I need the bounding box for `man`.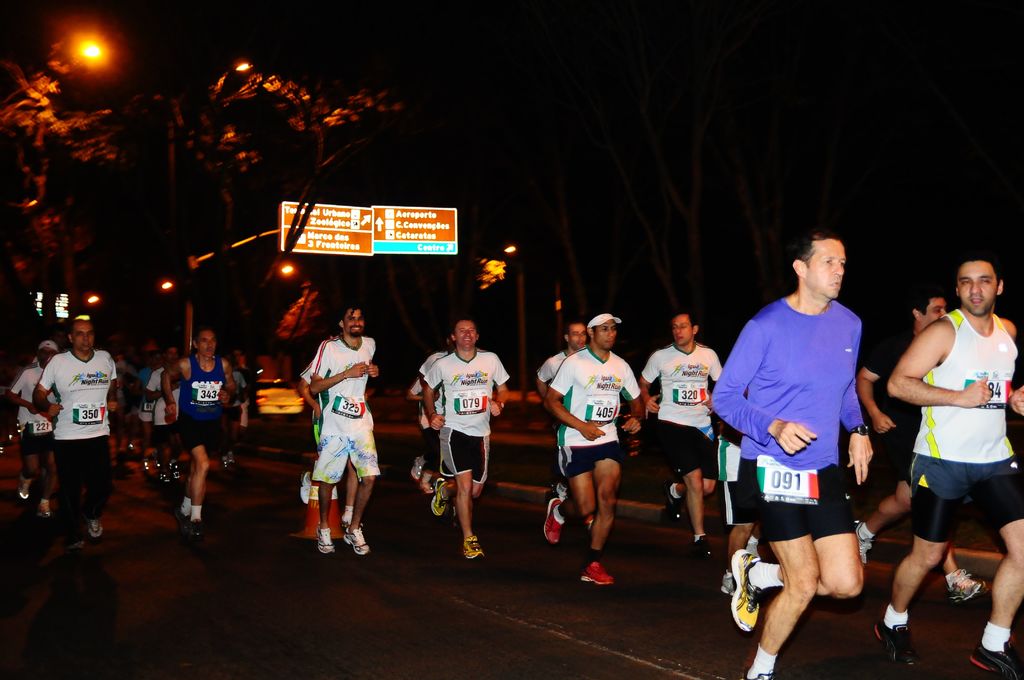
Here it is: bbox=(420, 319, 515, 558).
